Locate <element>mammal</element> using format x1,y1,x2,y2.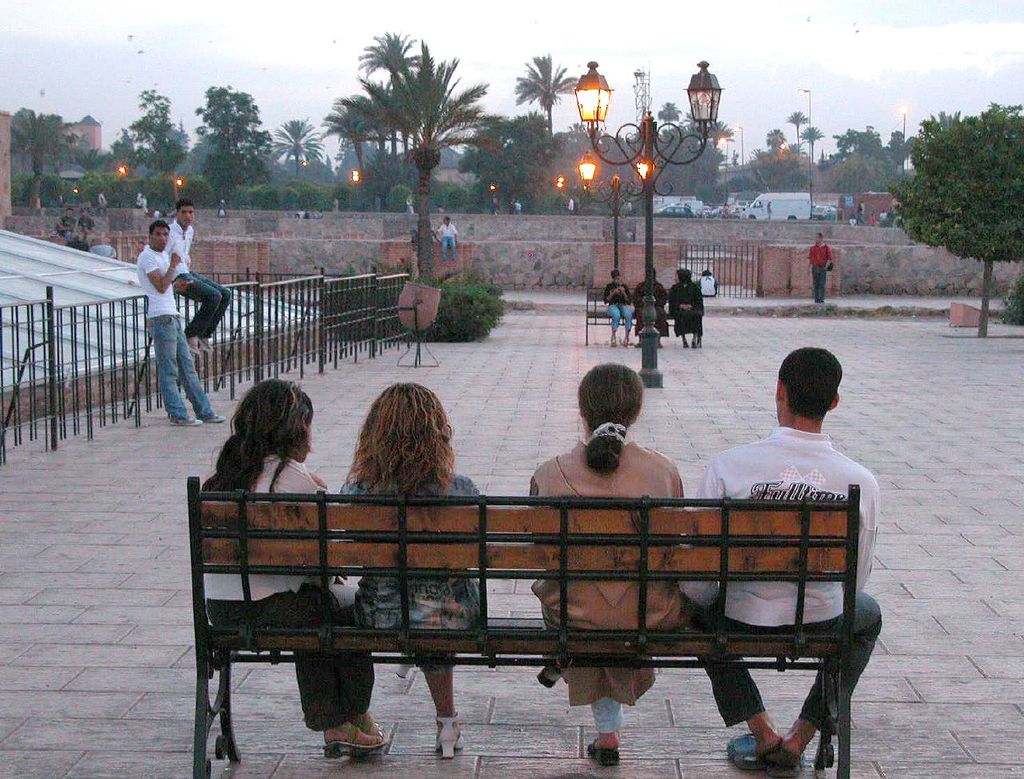
606,269,634,347.
